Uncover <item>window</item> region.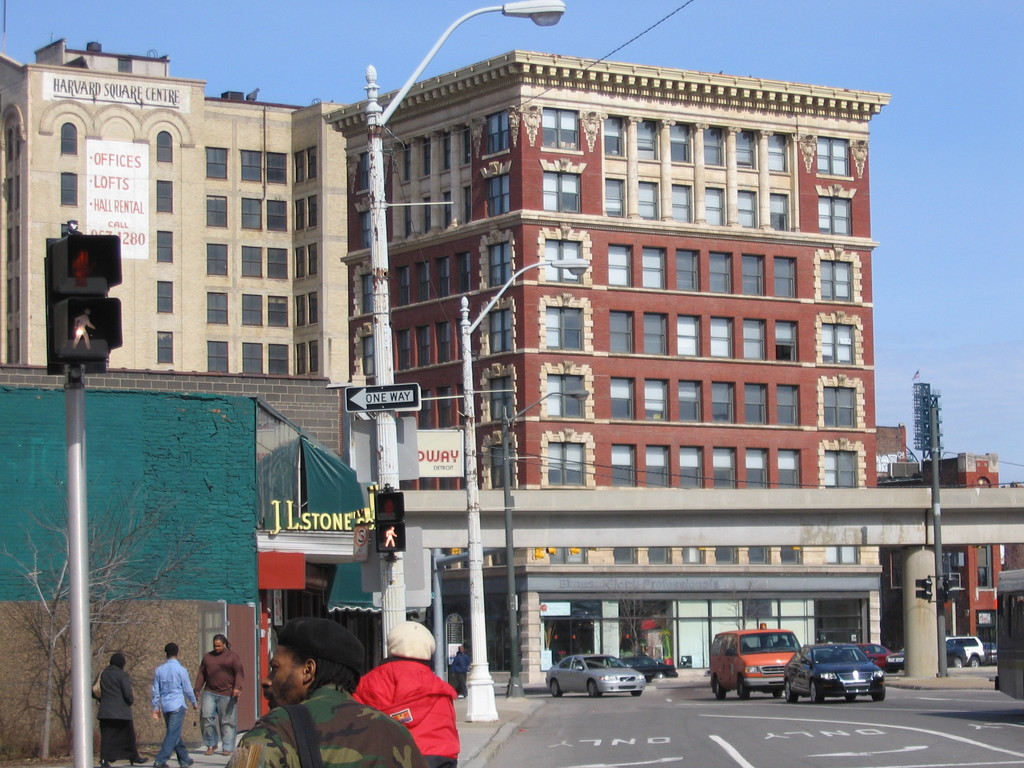
Uncovered: box(637, 184, 657, 213).
